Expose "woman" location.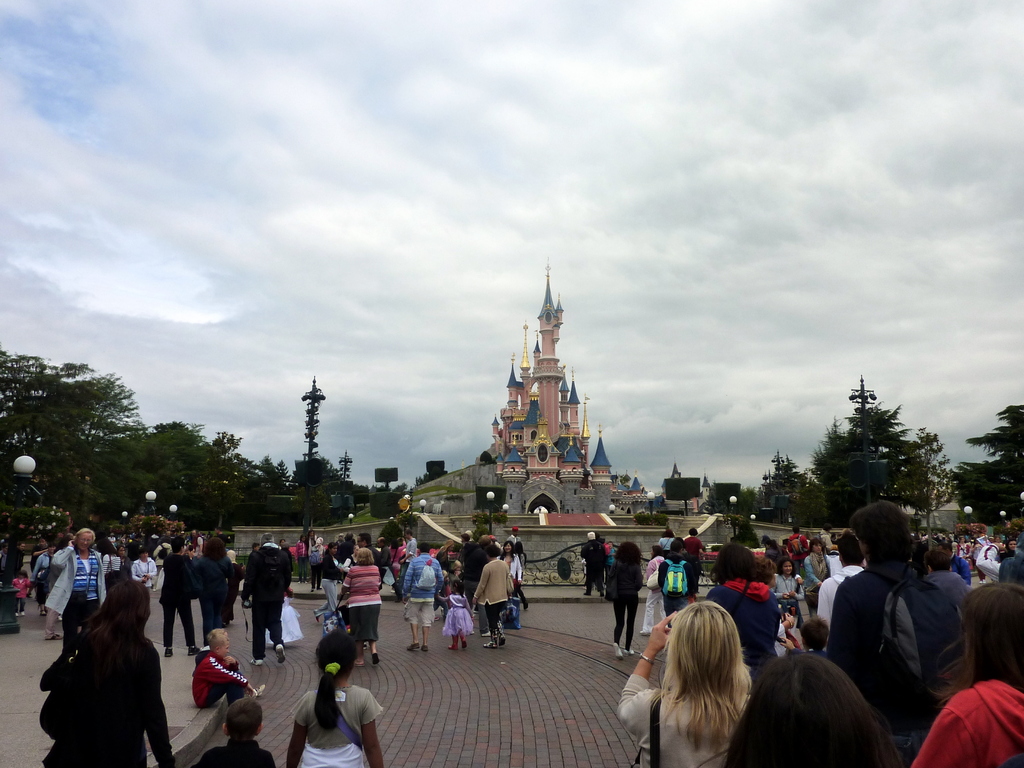
Exposed at bbox(26, 584, 160, 758).
